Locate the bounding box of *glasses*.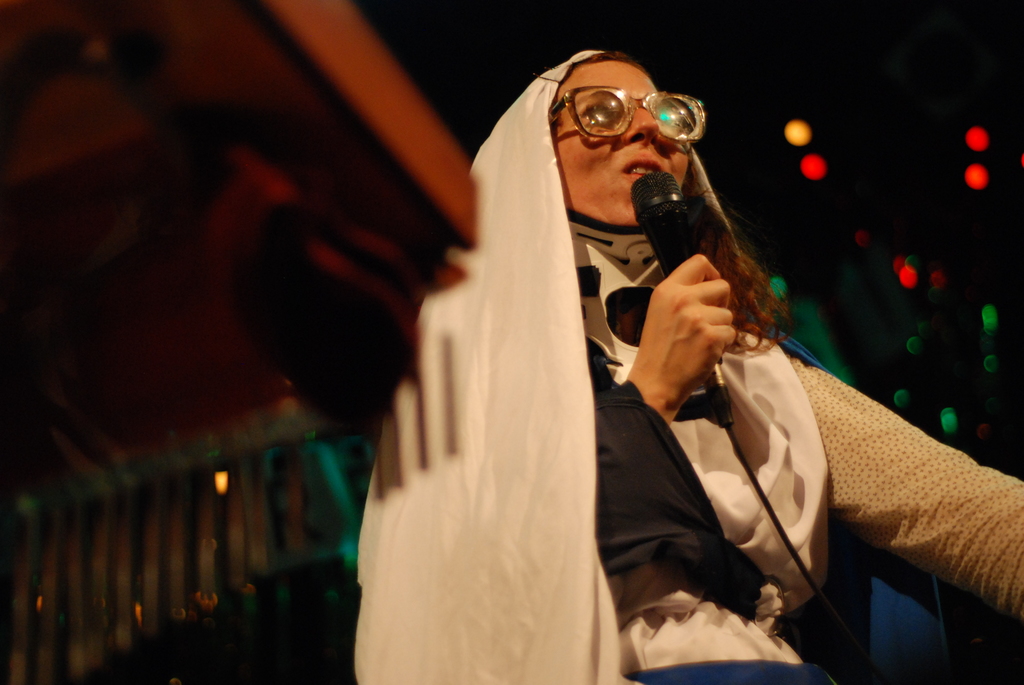
Bounding box: [left=548, top=81, right=707, bottom=143].
